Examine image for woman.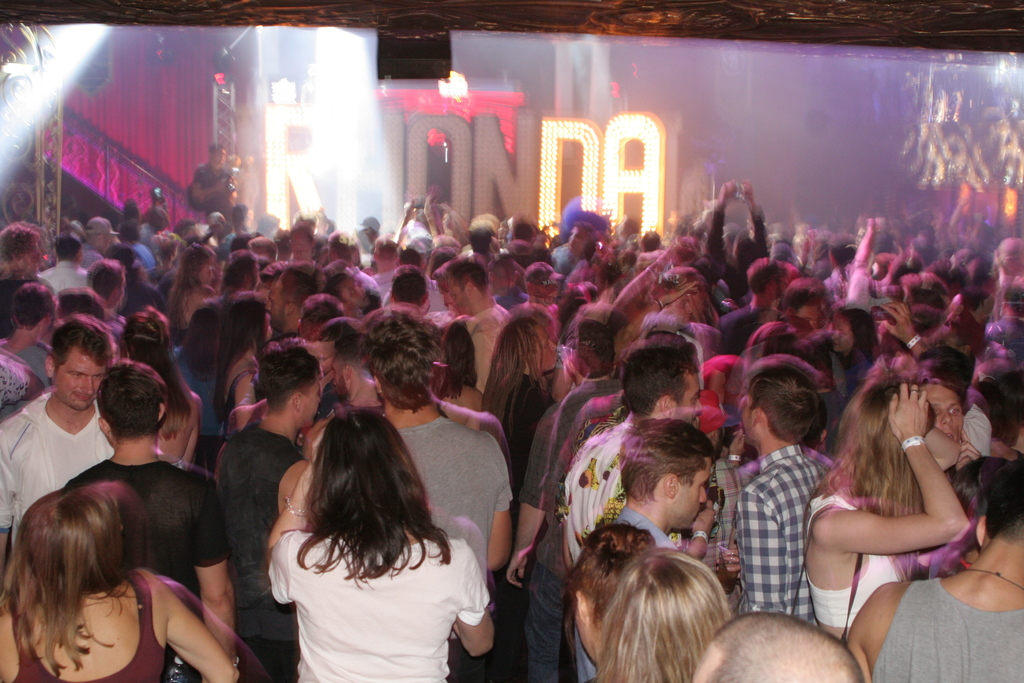
Examination result: <bbox>790, 377, 966, 639</bbox>.
